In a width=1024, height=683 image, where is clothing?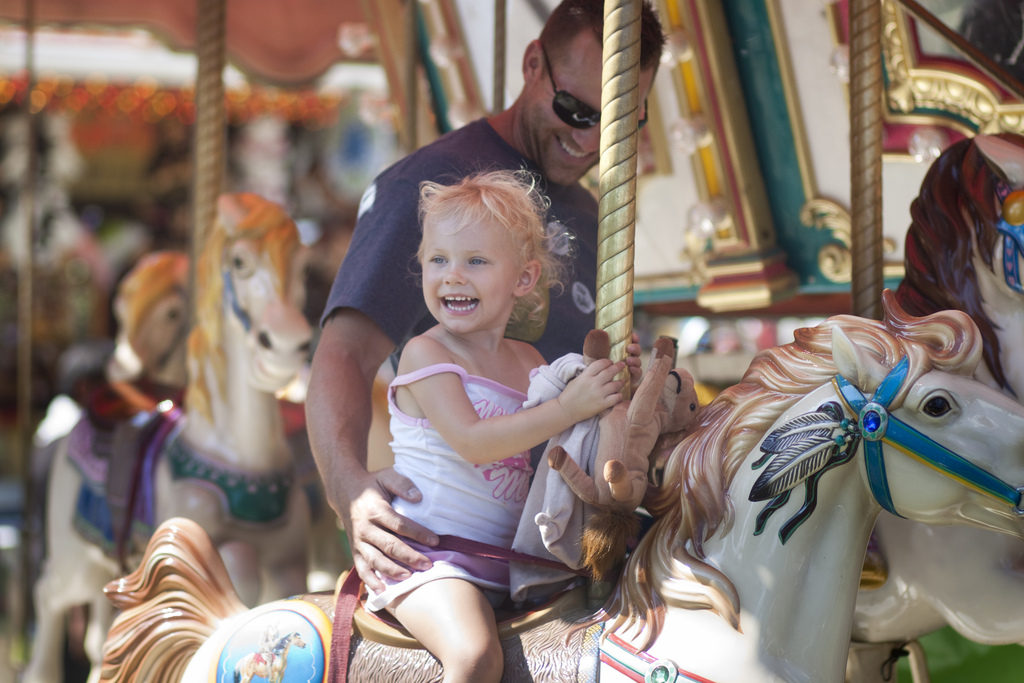
bbox=(363, 366, 531, 611).
